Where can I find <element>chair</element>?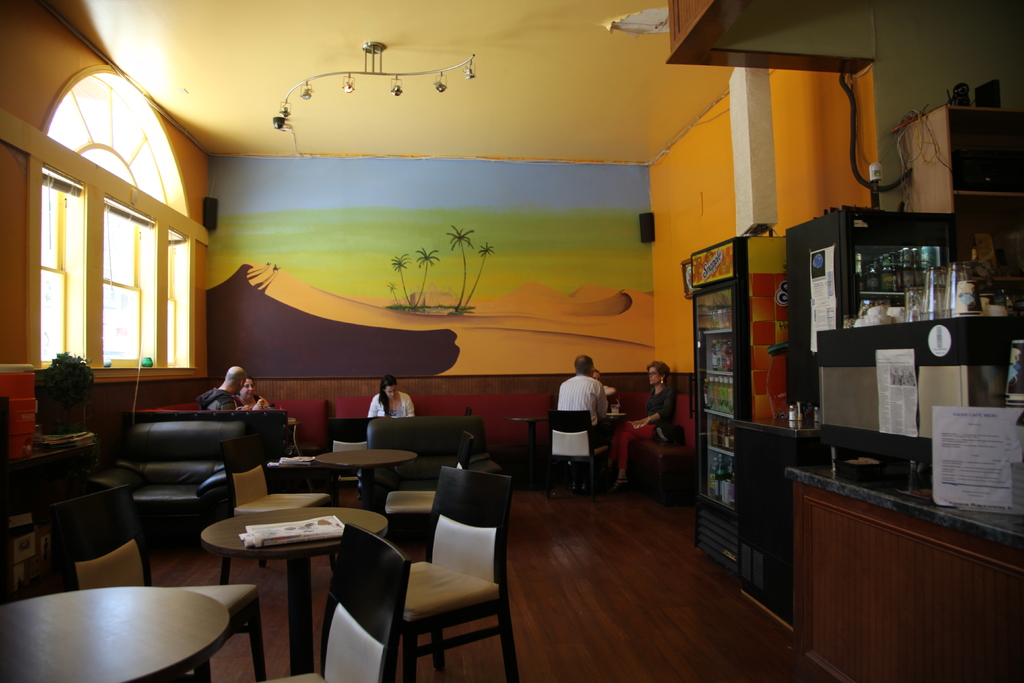
You can find it at <bbox>328, 414, 376, 494</bbox>.
